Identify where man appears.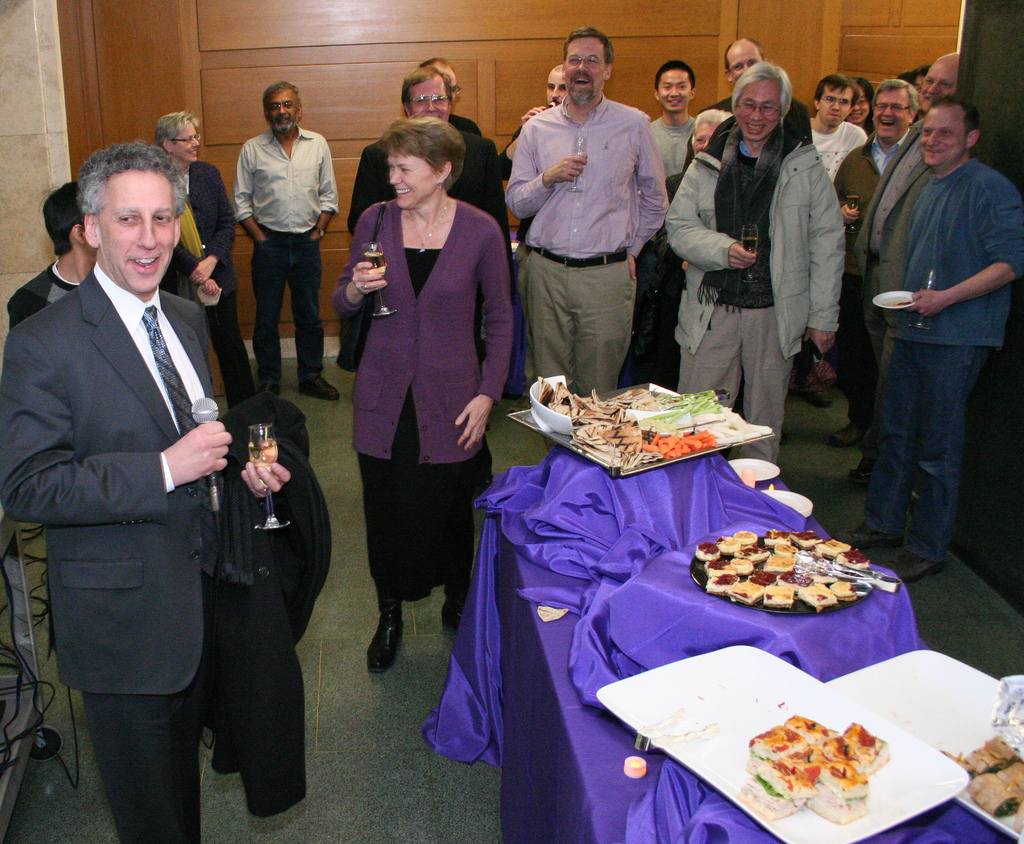
Appears at 342/67/525/493.
